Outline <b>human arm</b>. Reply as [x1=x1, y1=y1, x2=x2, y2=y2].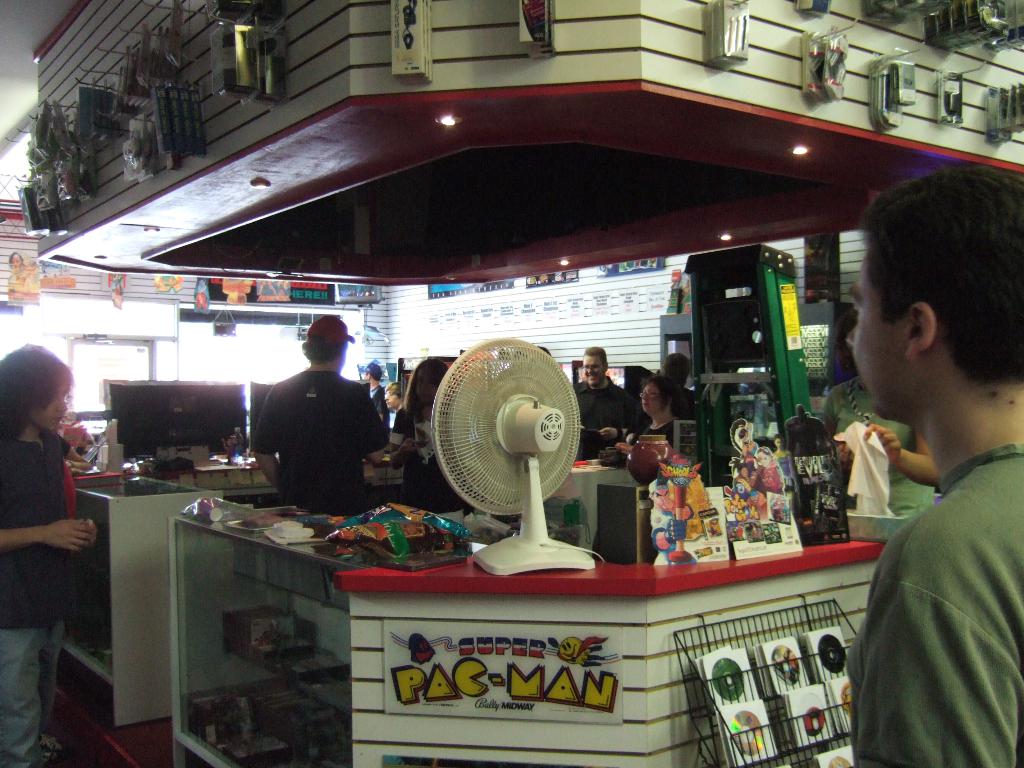
[x1=385, y1=410, x2=420, y2=468].
